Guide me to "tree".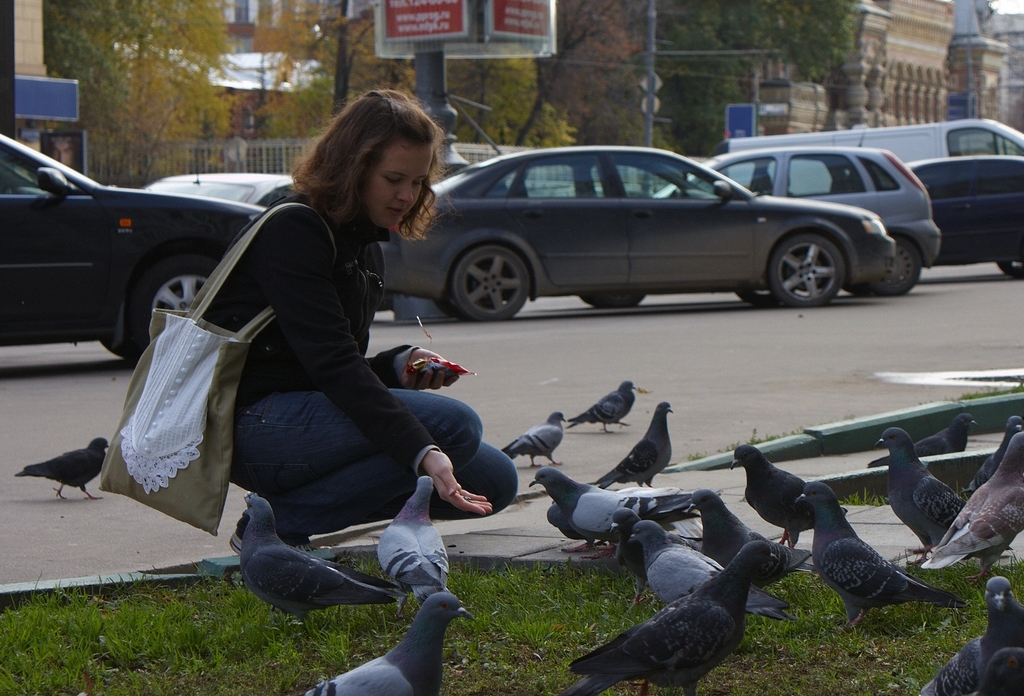
Guidance: locate(519, 0, 676, 152).
